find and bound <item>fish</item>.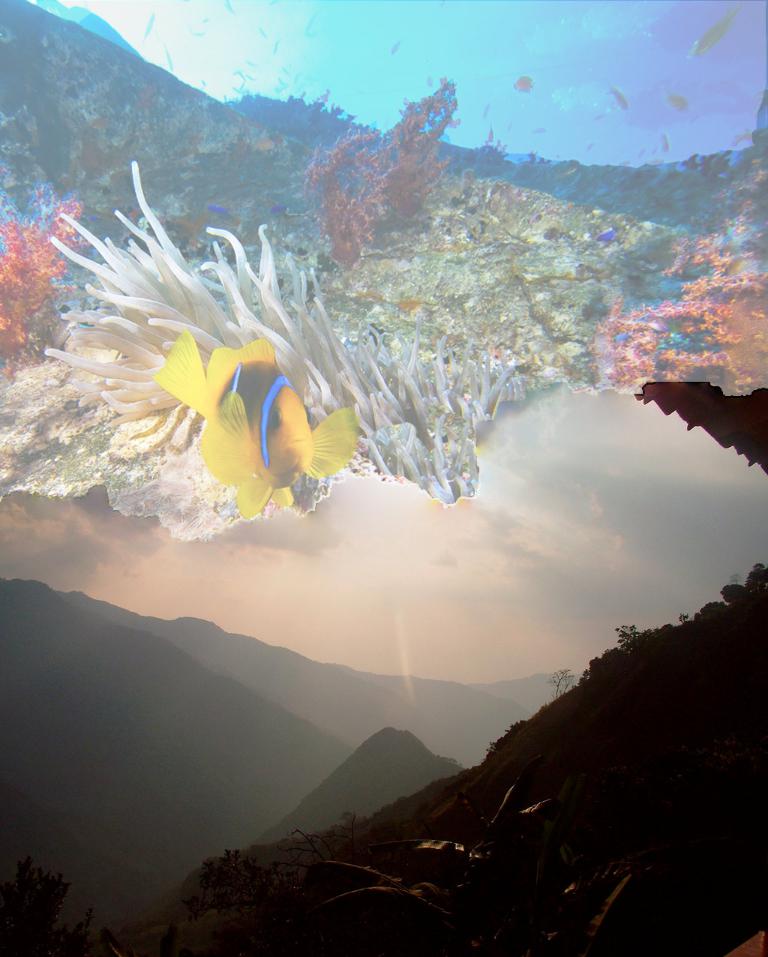
Bound: <box>611,89,627,106</box>.
